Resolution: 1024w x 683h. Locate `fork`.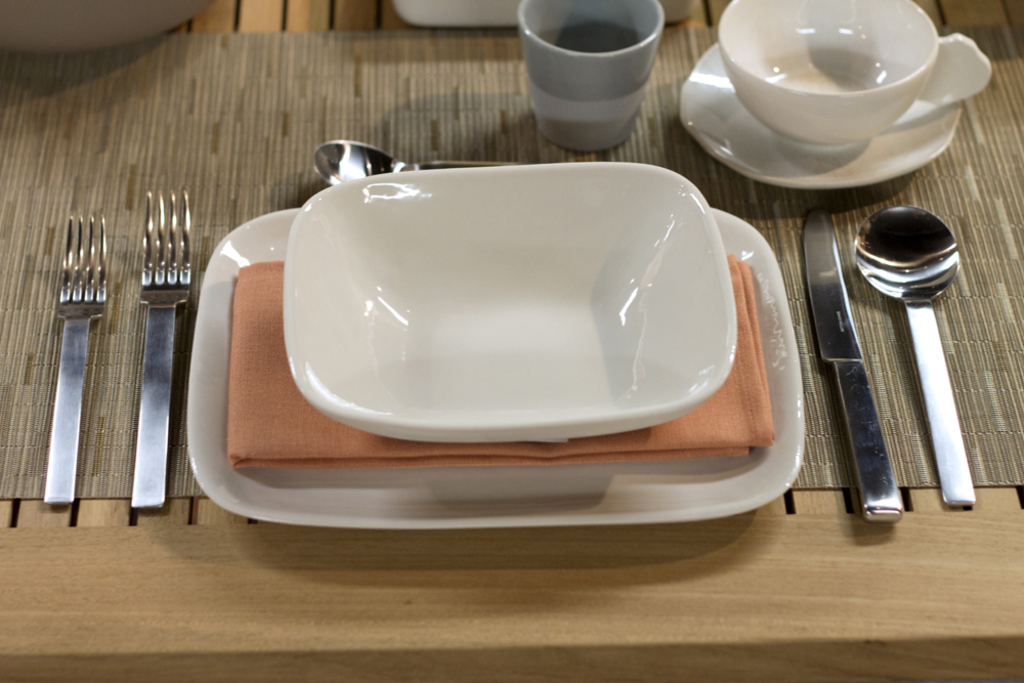
{"x1": 25, "y1": 187, "x2": 112, "y2": 531}.
